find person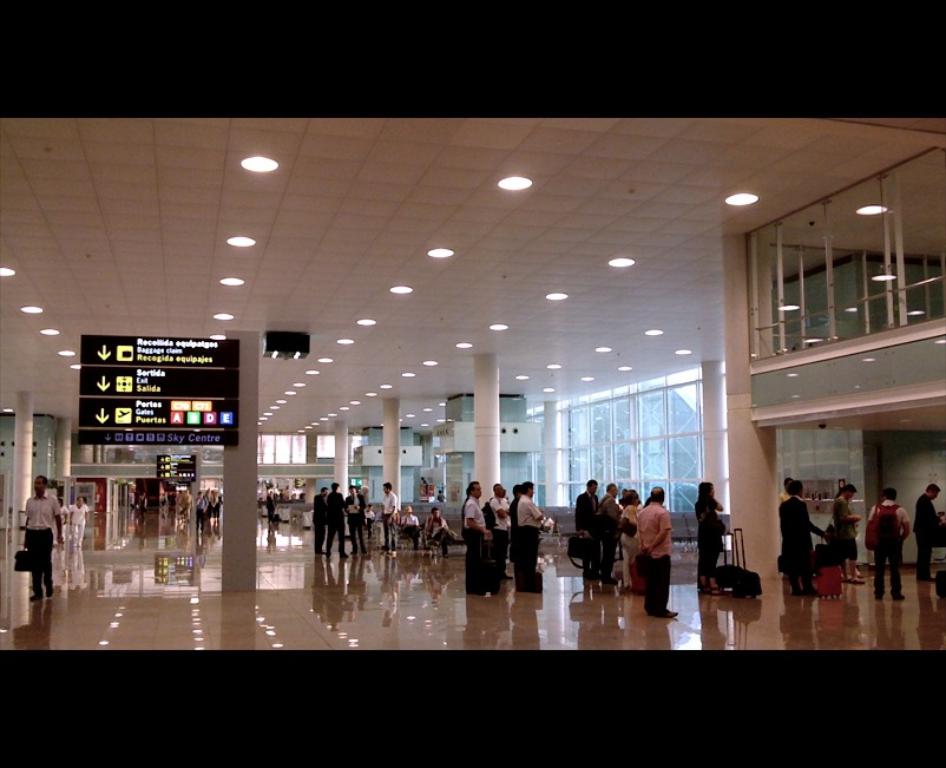
(60, 493, 90, 549)
